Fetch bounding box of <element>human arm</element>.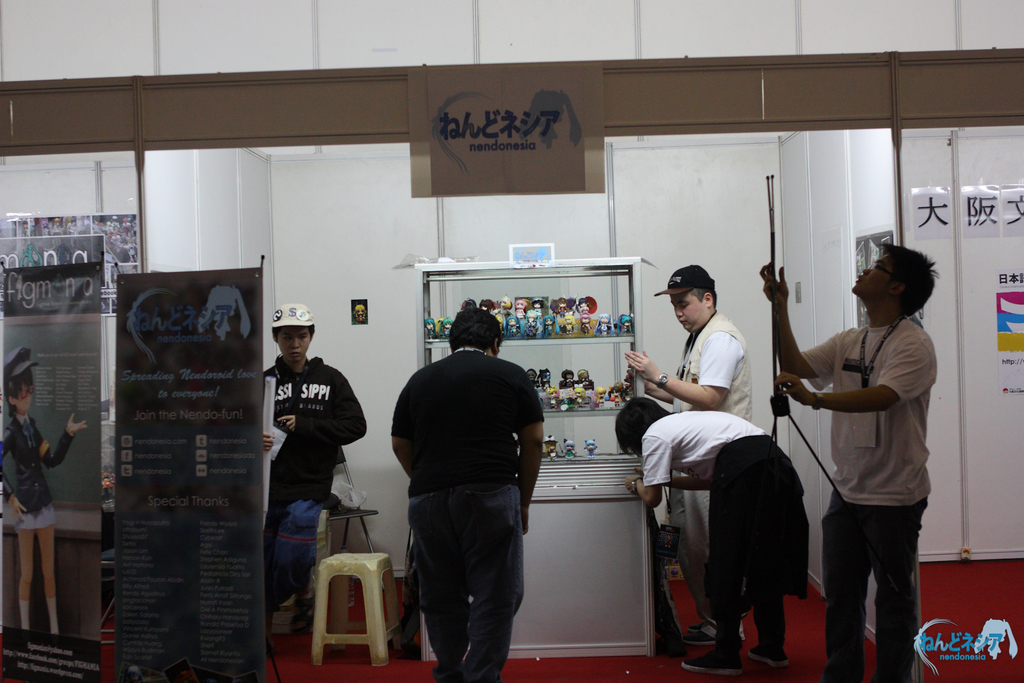
Bbox: 623,420,676,511.
